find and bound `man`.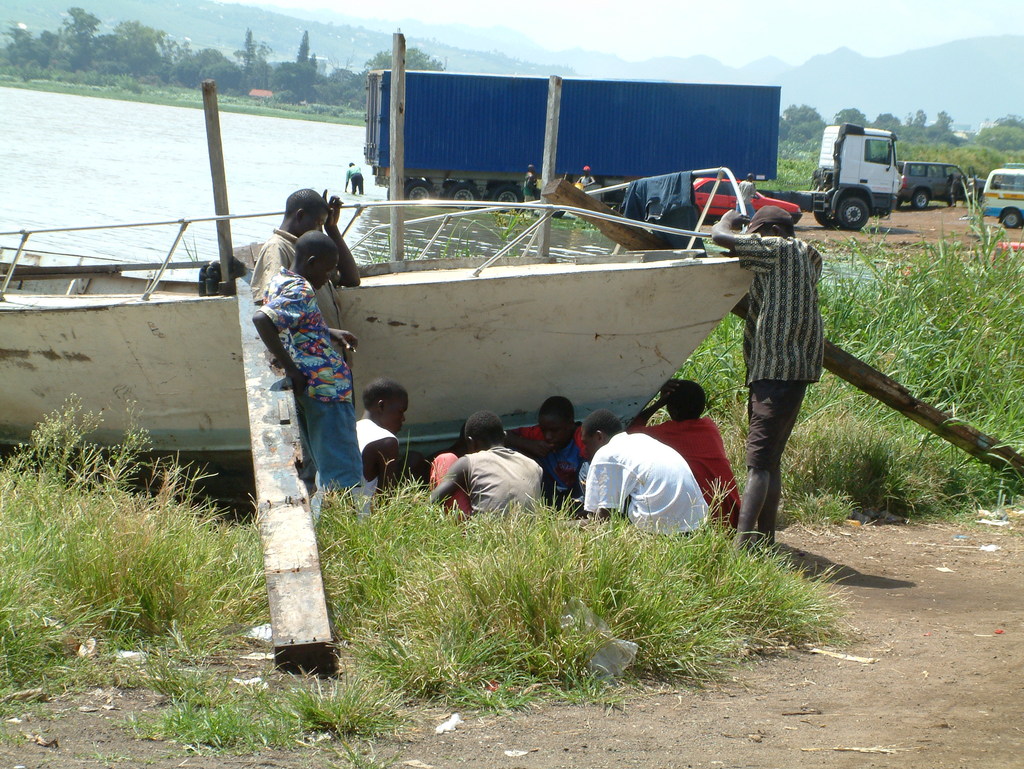
Bound: bbox=[431, 418, 564, 539].
